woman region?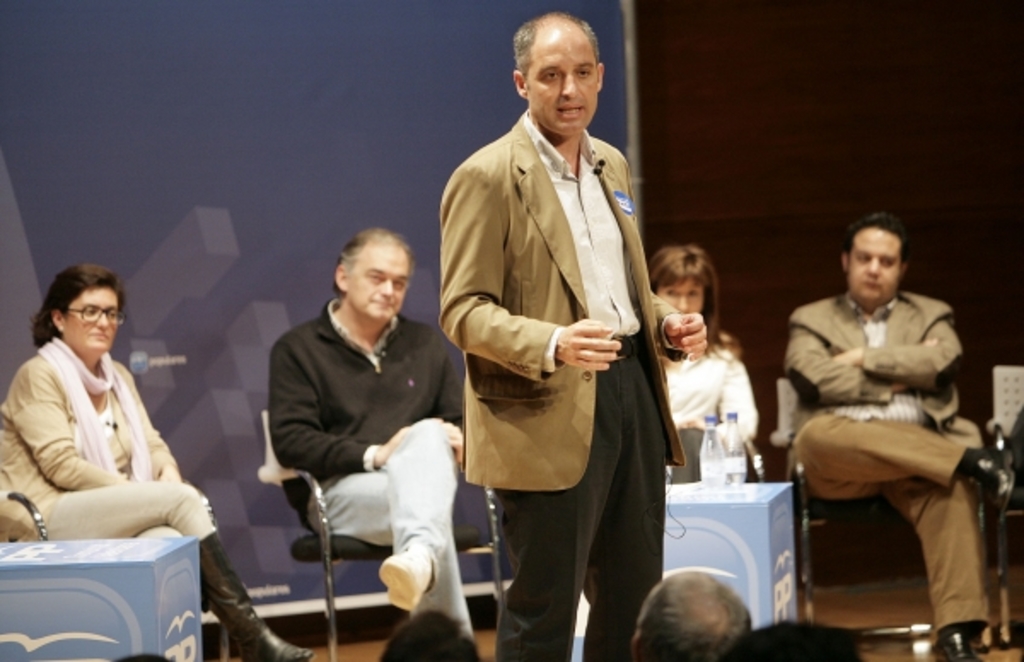
(x1=0, y1=261, x2=321, y2=660)
